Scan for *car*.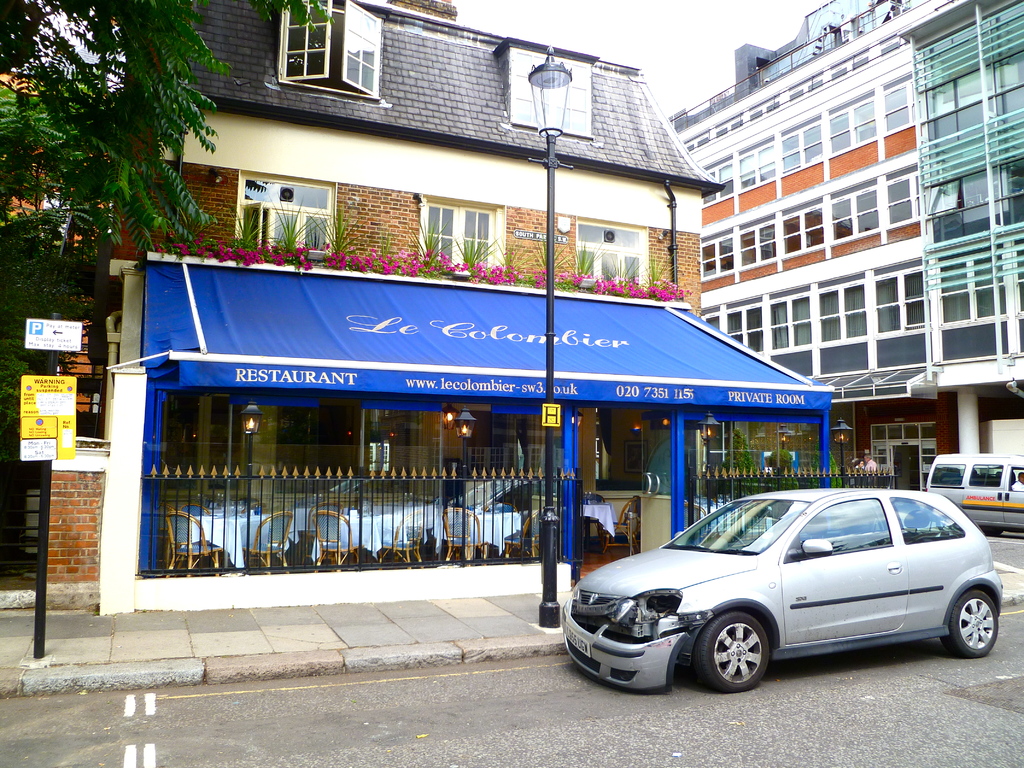
Scan result: Rect(557, 482, 1002, 694).
